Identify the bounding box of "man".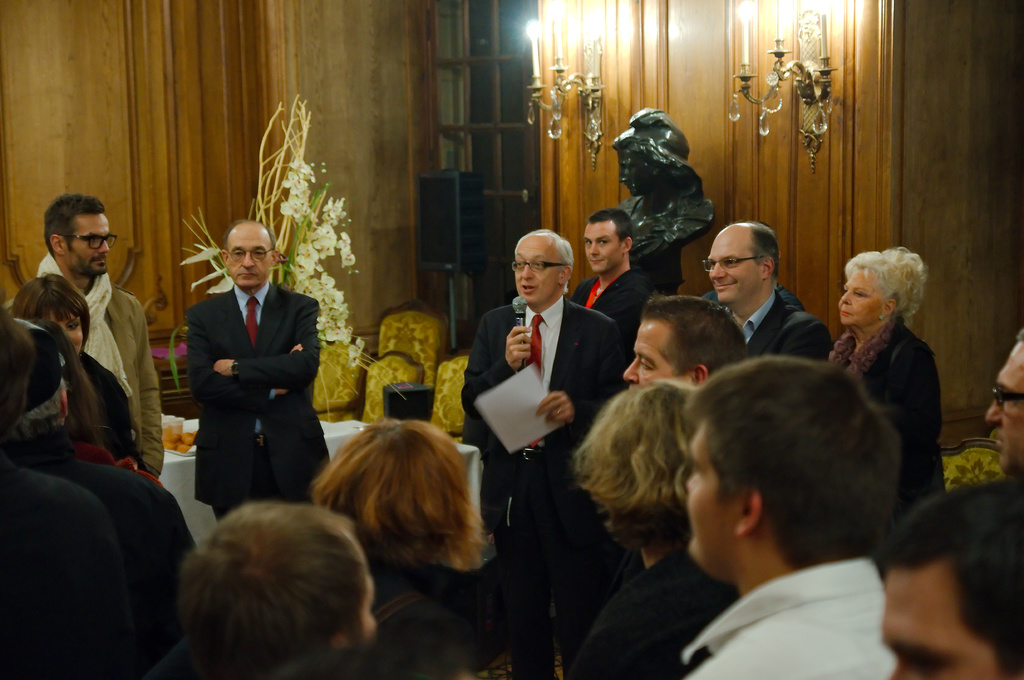
(617,293,752,393).
